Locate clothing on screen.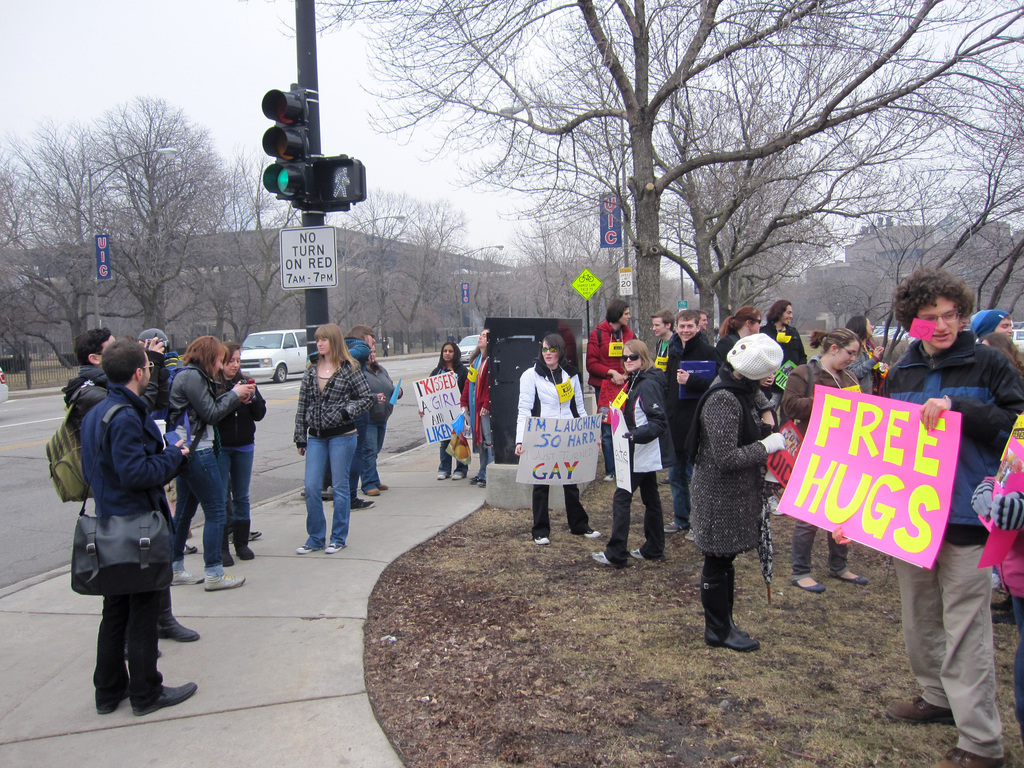
On screen at bbox=[600, 367, 665, 570].
